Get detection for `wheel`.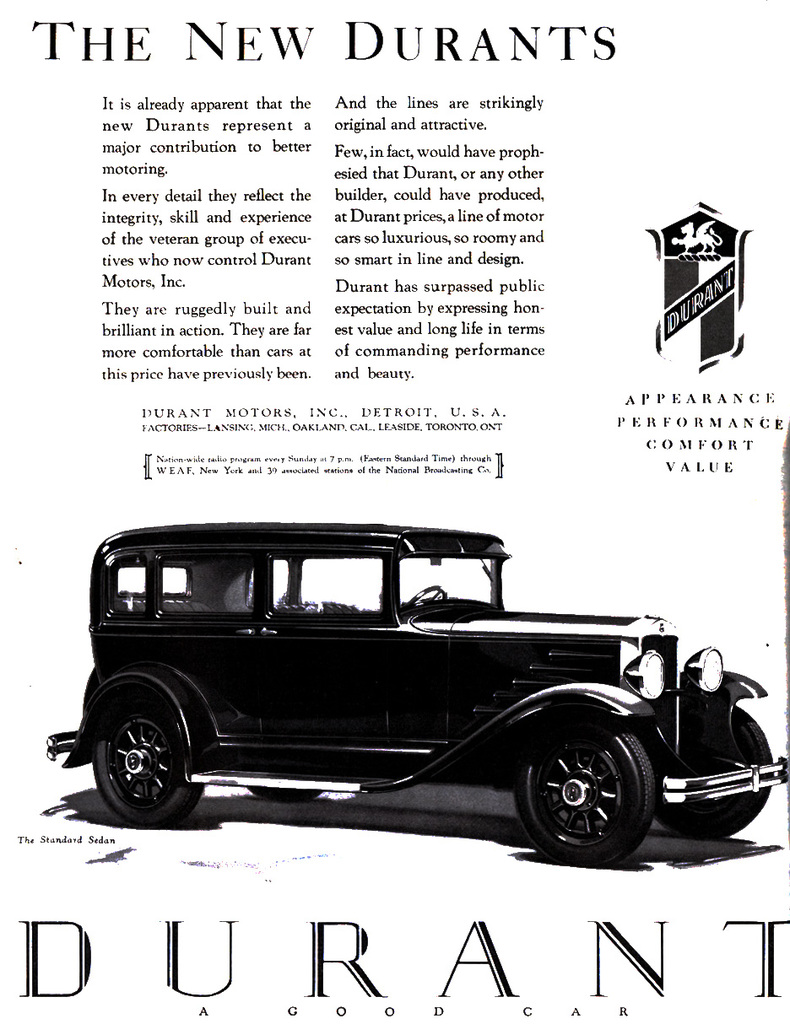
Detection: [654, 704, 774, 840].
